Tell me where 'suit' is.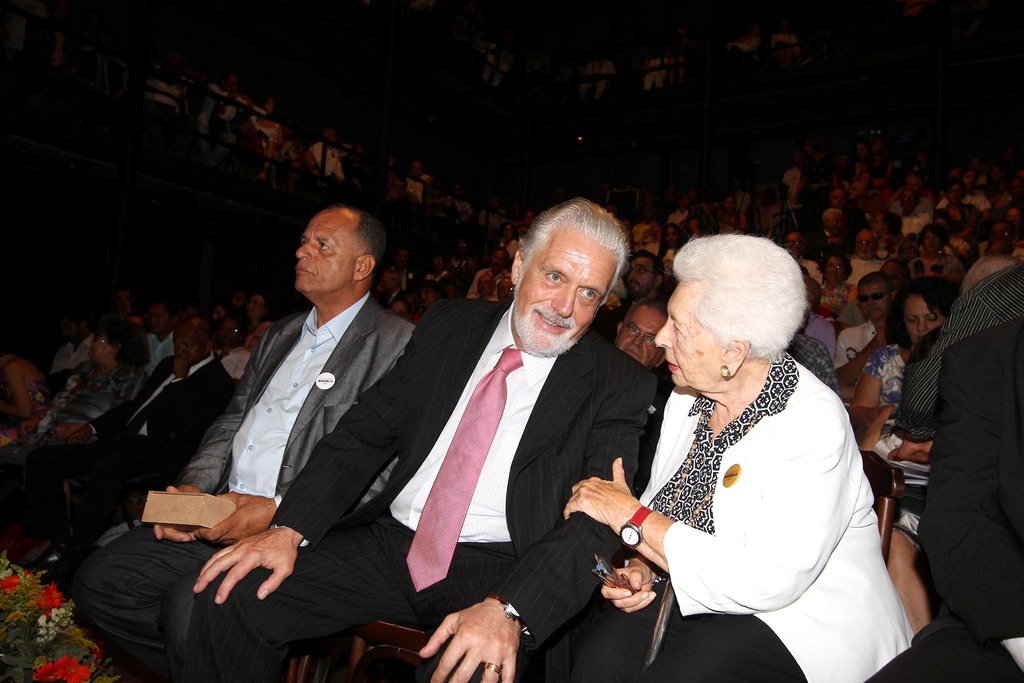
'suit' is at (x1=63, y1=287, x2=416, y2=682).
